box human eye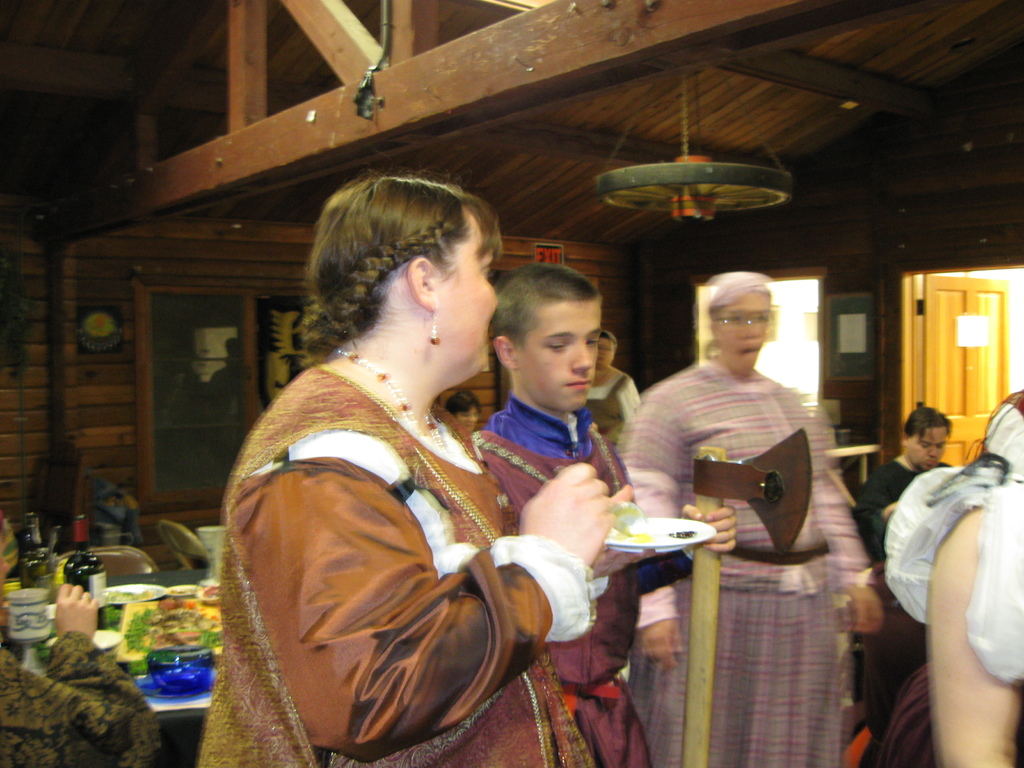
crop(479, 262, 493, 282)
